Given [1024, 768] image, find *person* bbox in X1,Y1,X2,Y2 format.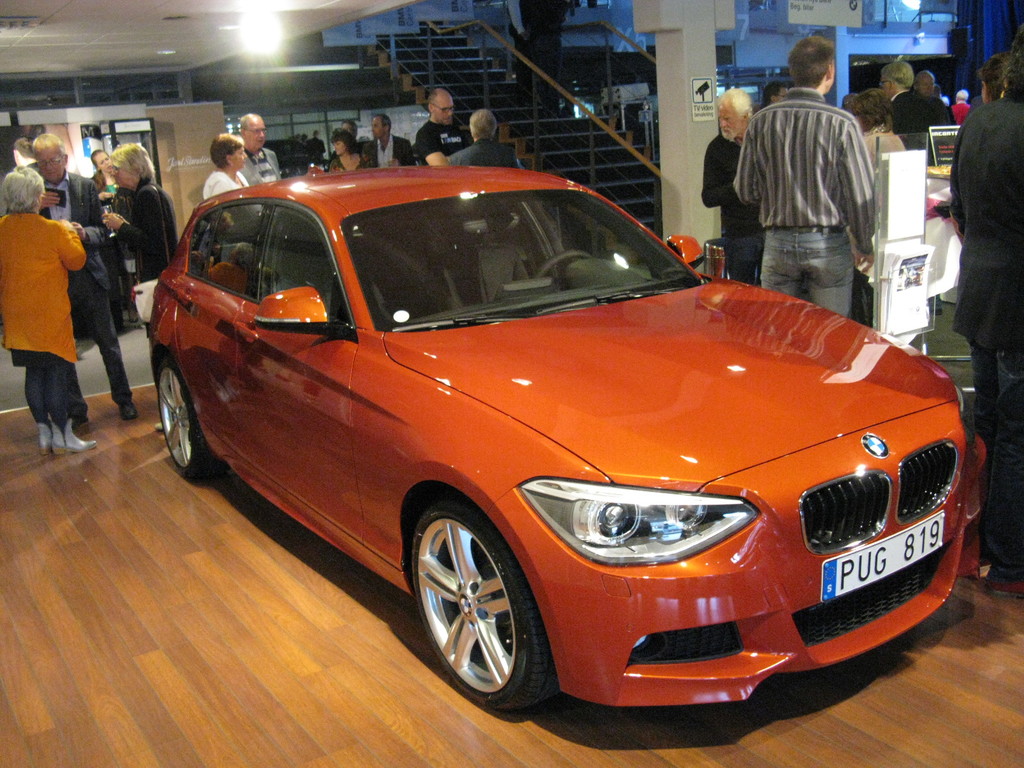
42,132,121,425.
